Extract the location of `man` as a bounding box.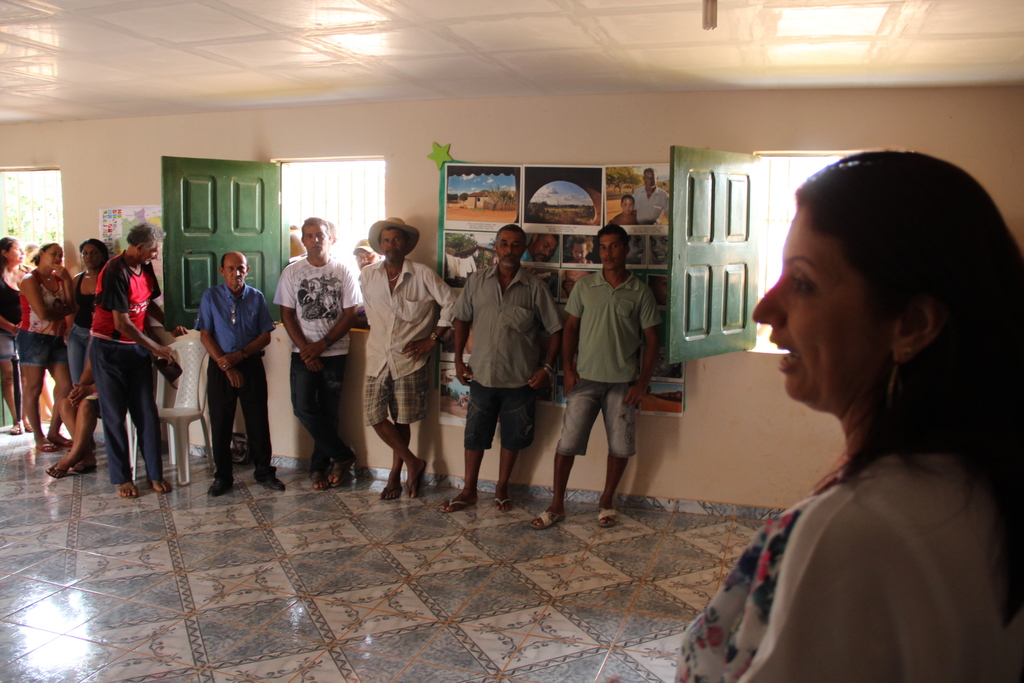
(88, 227, 179, 509).
